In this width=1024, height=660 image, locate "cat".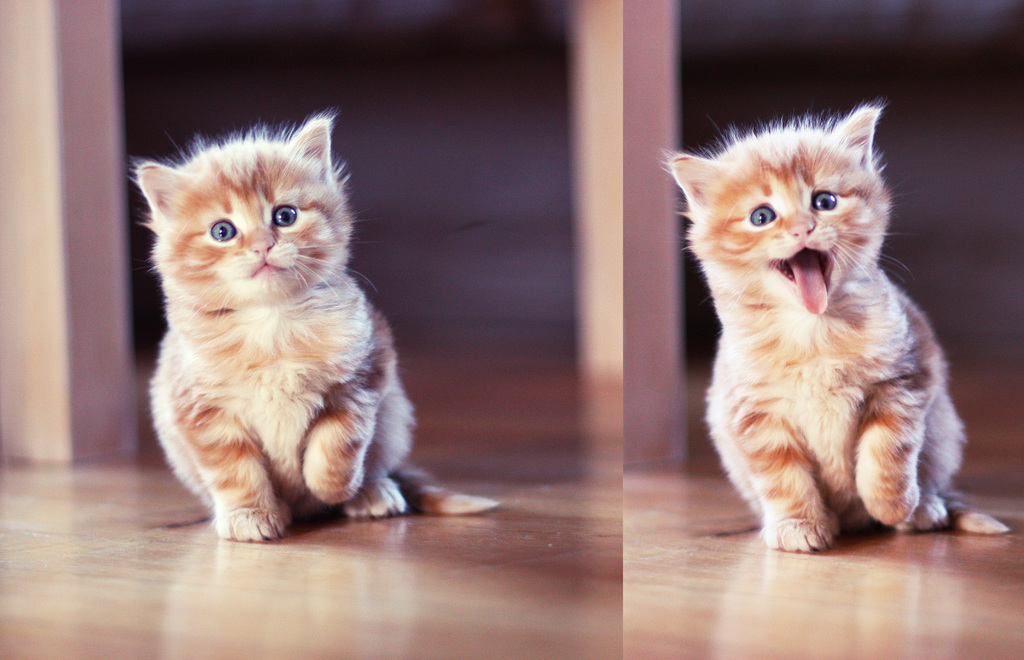
Bounding box: Rect(661, 106, 1012, 552).
